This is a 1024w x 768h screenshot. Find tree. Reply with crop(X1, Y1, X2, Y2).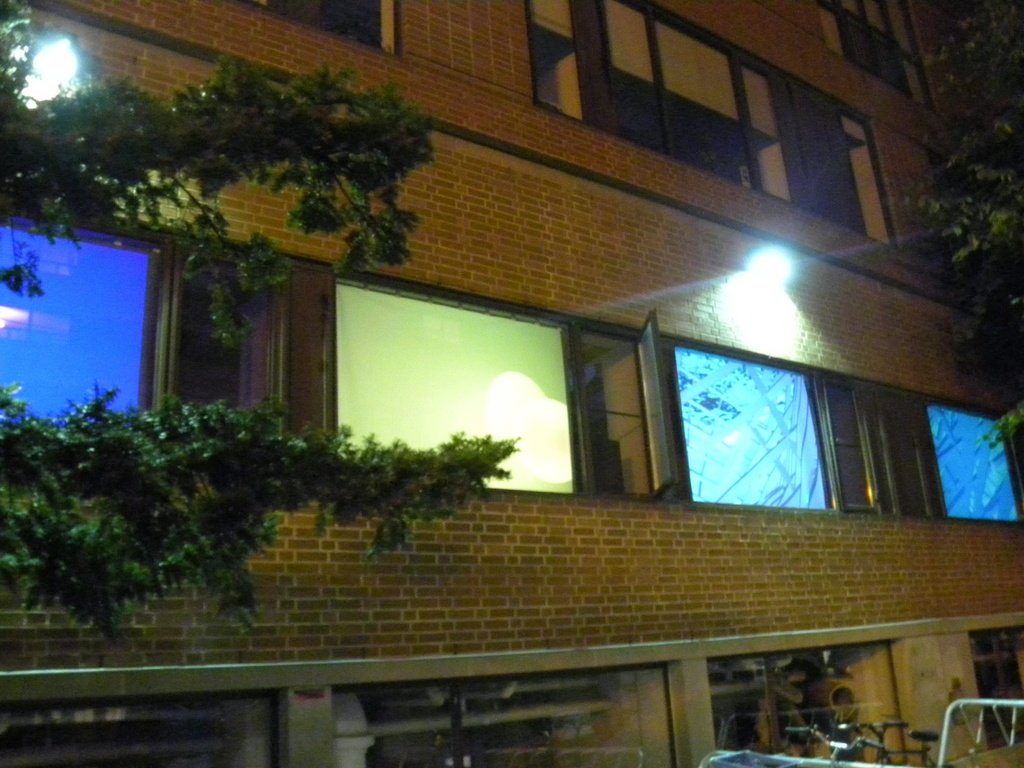
crop(0, 0, 519, 649).
